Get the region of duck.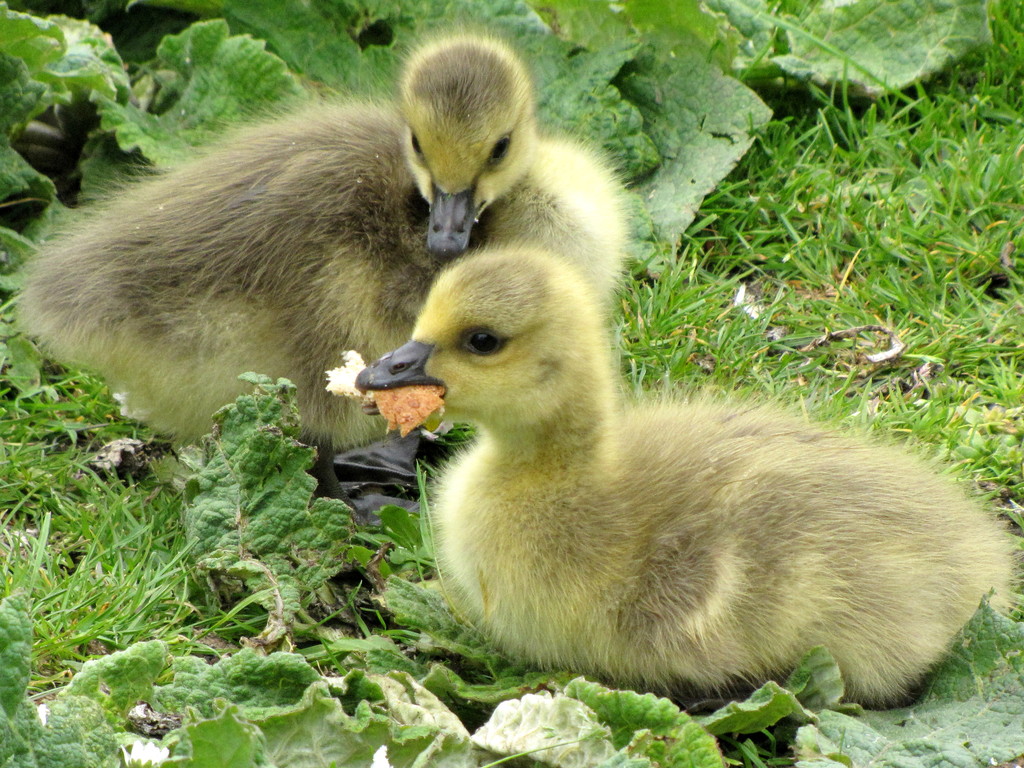
352/239/1004/708.
